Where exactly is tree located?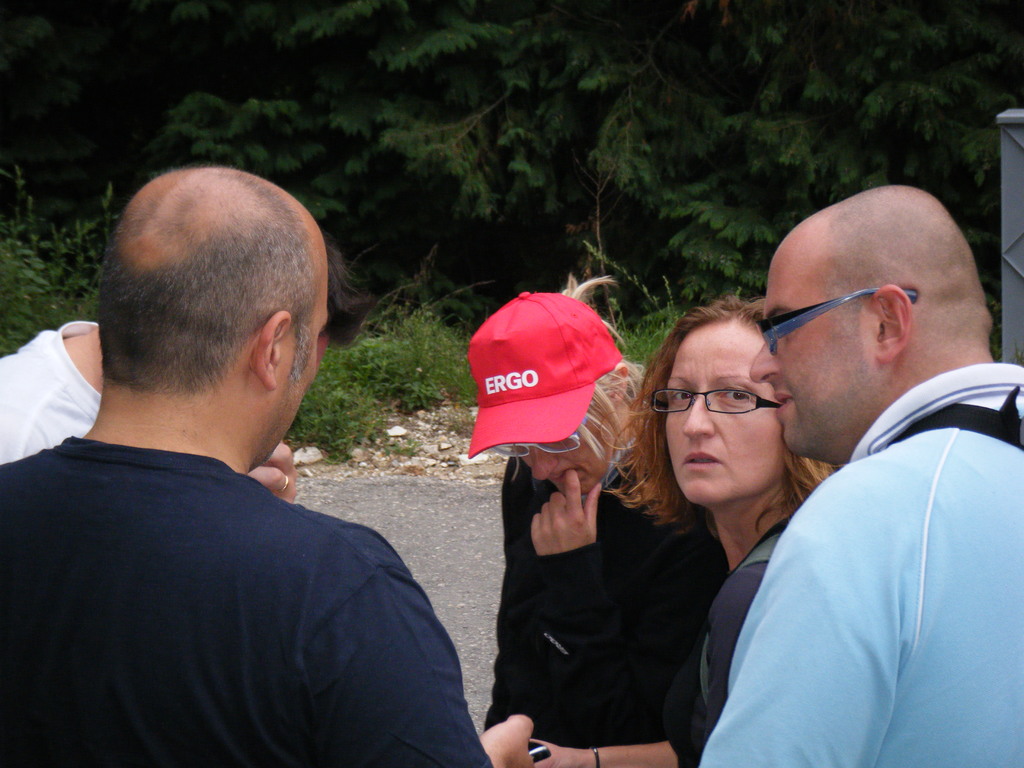
Its bounding box is 283,0,1023,298.
